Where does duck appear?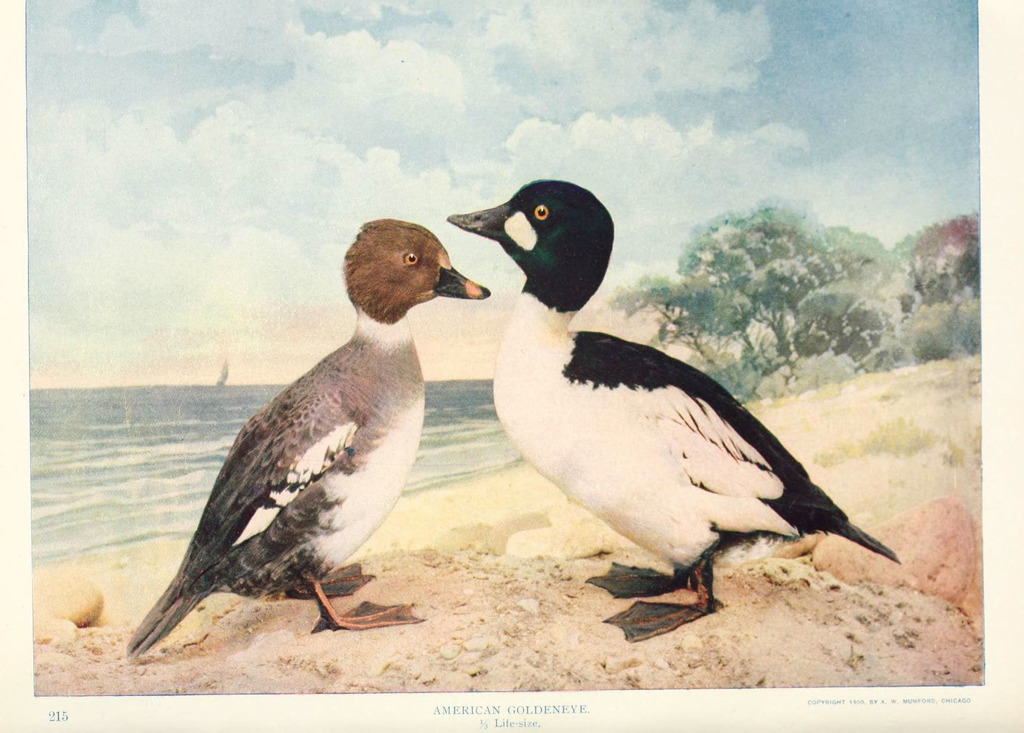
Appears at rect(125, 207, 483, 659).
